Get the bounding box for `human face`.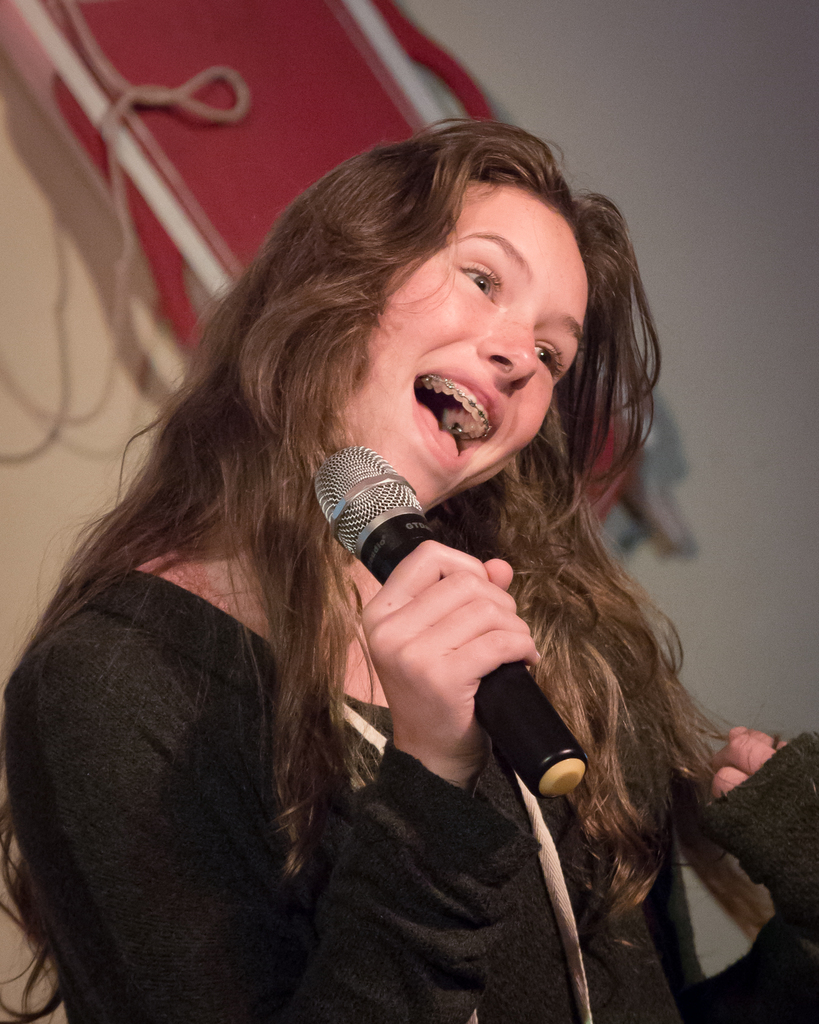
[340, 176, 599, 500].
